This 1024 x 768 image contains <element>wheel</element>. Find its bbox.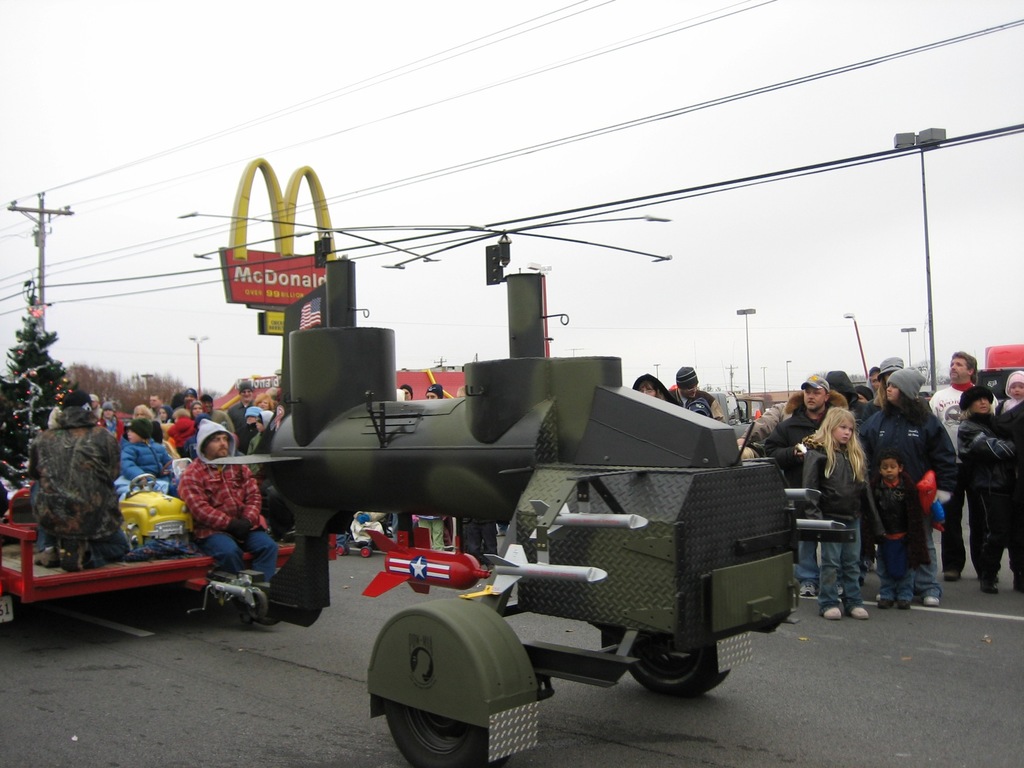
<bbox>246, 588, 269, 621</bbox>.
